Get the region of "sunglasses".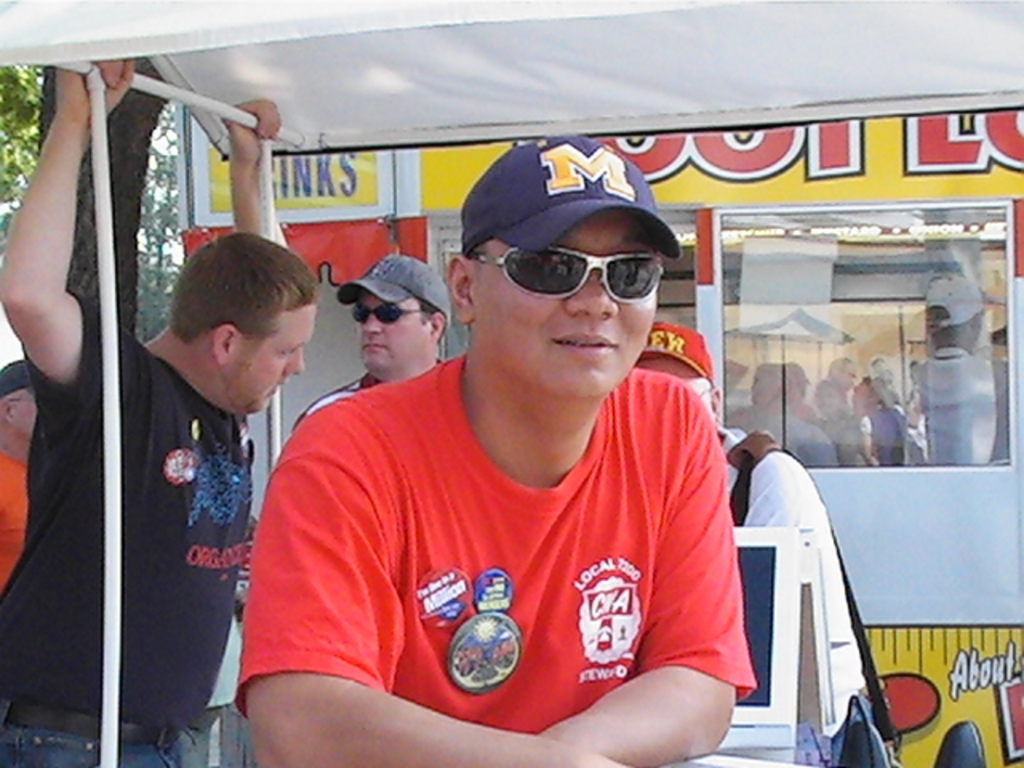
bbox=[352, 301, 430, 325].
